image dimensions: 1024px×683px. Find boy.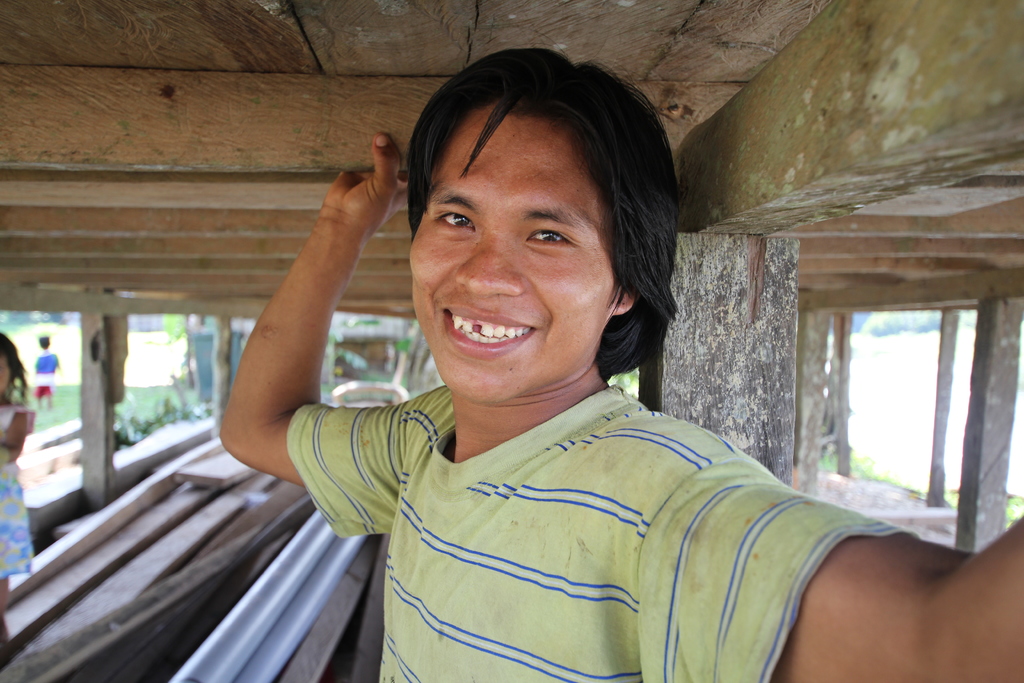
<region>222, 48, 1023, 682</region>.
